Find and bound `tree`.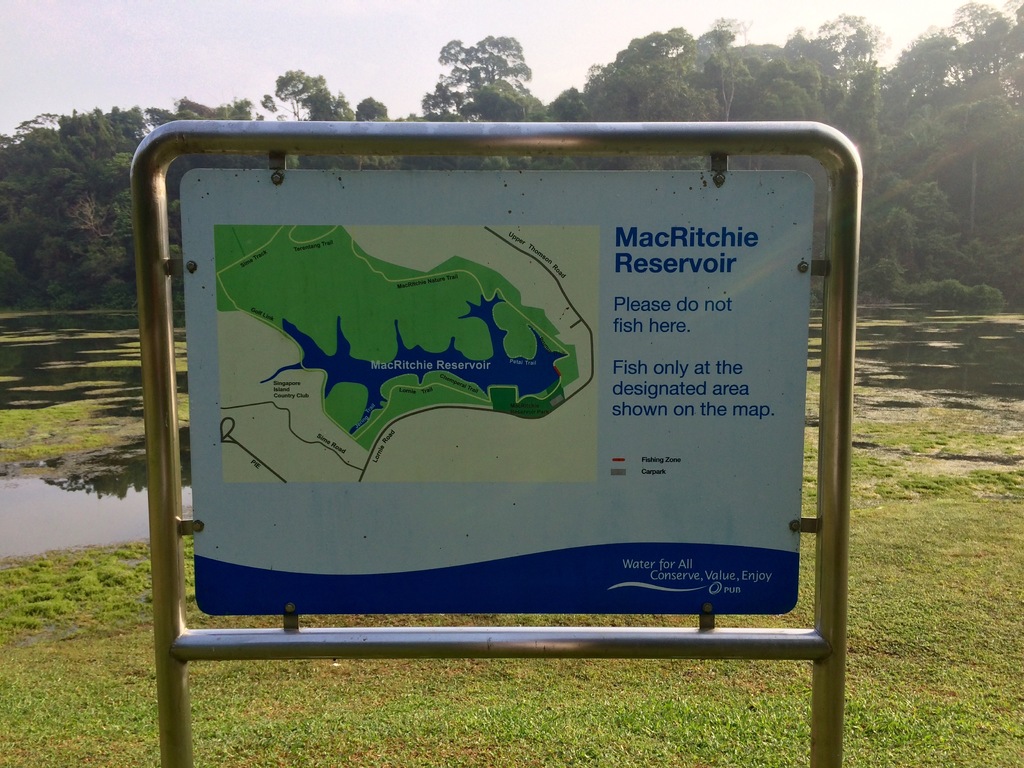
Bound: box(892, 24, 958, 156).
